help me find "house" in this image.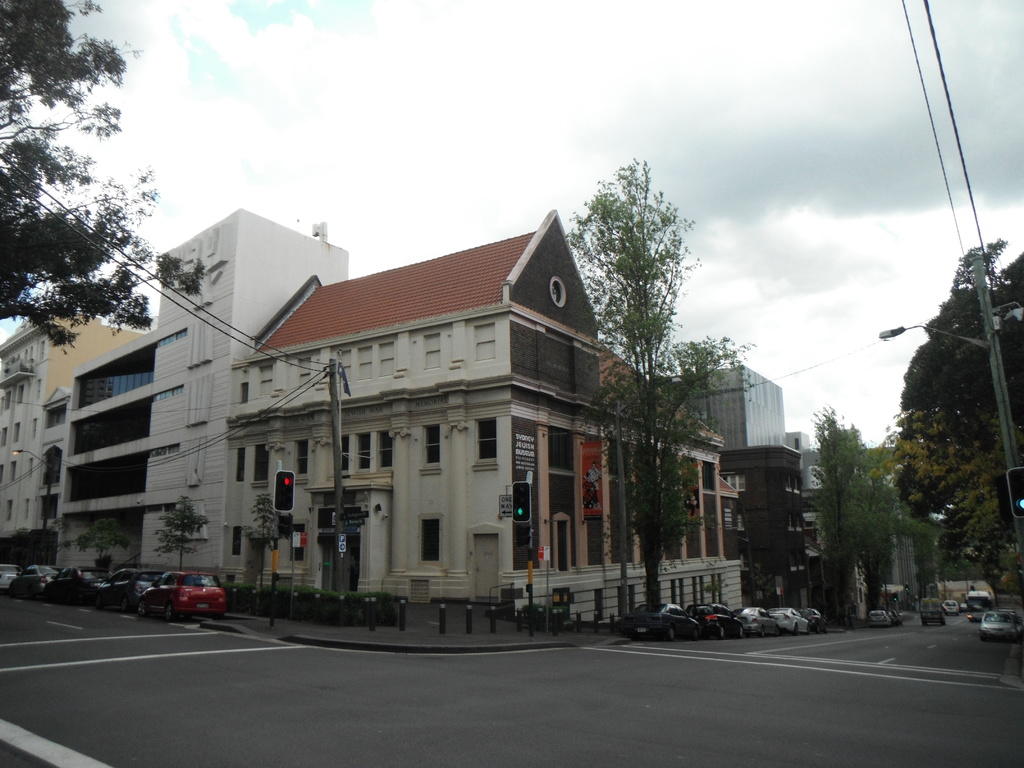
Found it: crop(31, 198, 361, 619).
